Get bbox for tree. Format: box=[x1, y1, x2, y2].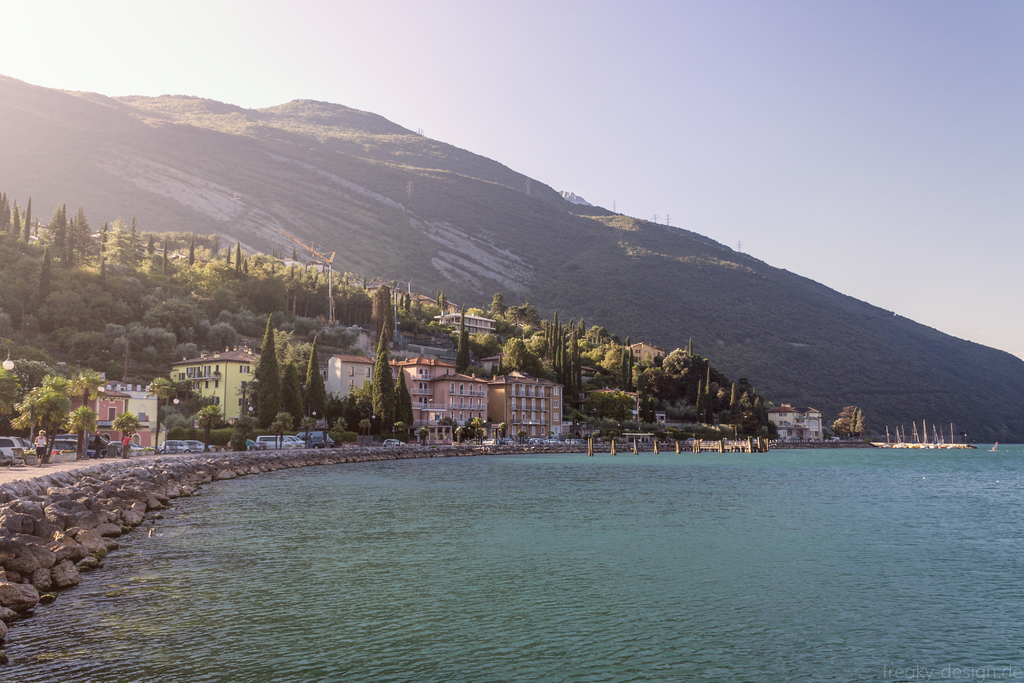
box=[395, 368, 415, 432].
